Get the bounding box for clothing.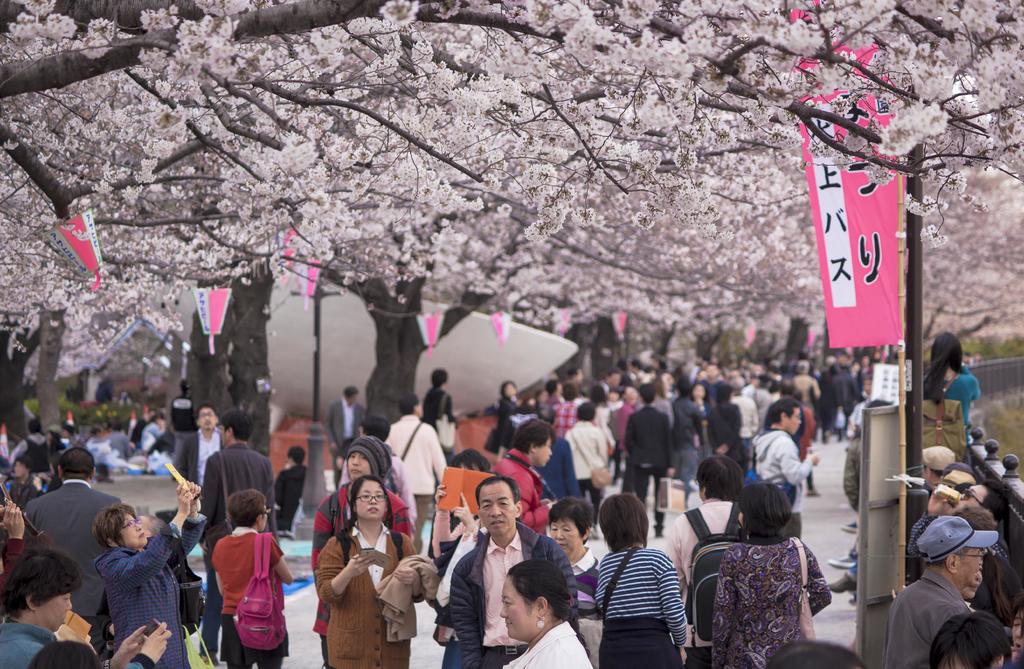
[x1=500, y1=403, x2=516, y2=444].
